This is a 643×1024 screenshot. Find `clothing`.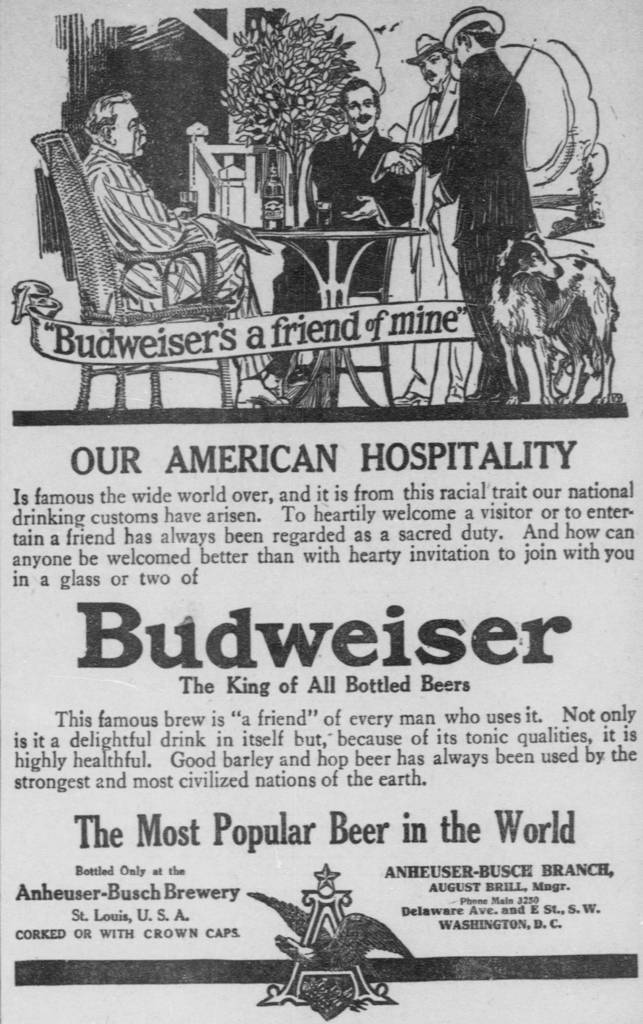
Bounding box: (415,90,494,369).
